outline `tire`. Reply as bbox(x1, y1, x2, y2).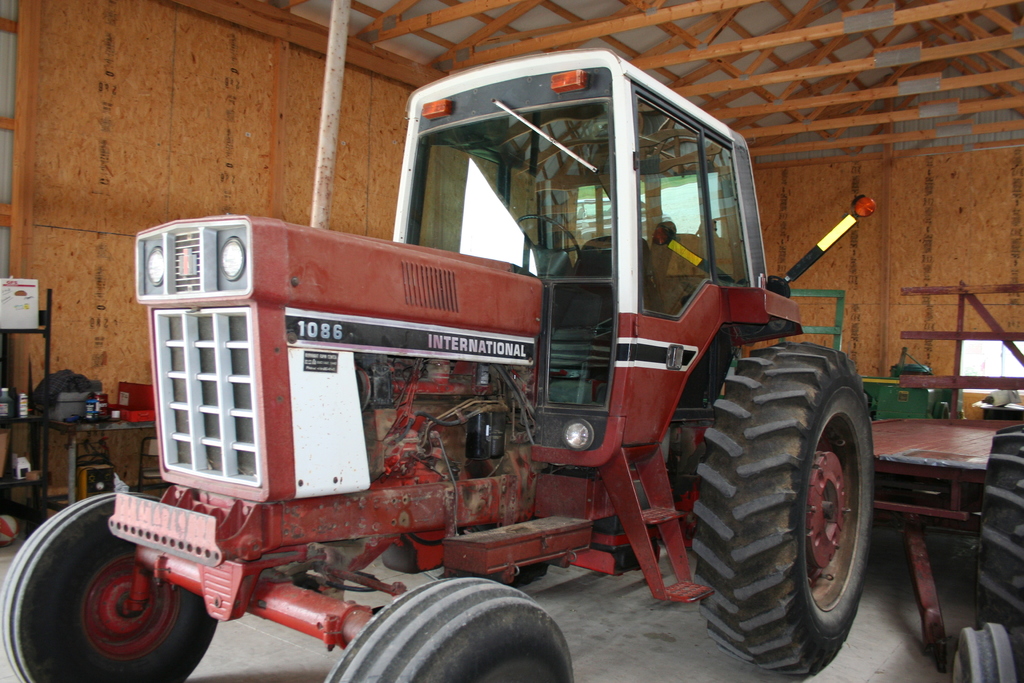
bbox(324, 579, 573, 682).
